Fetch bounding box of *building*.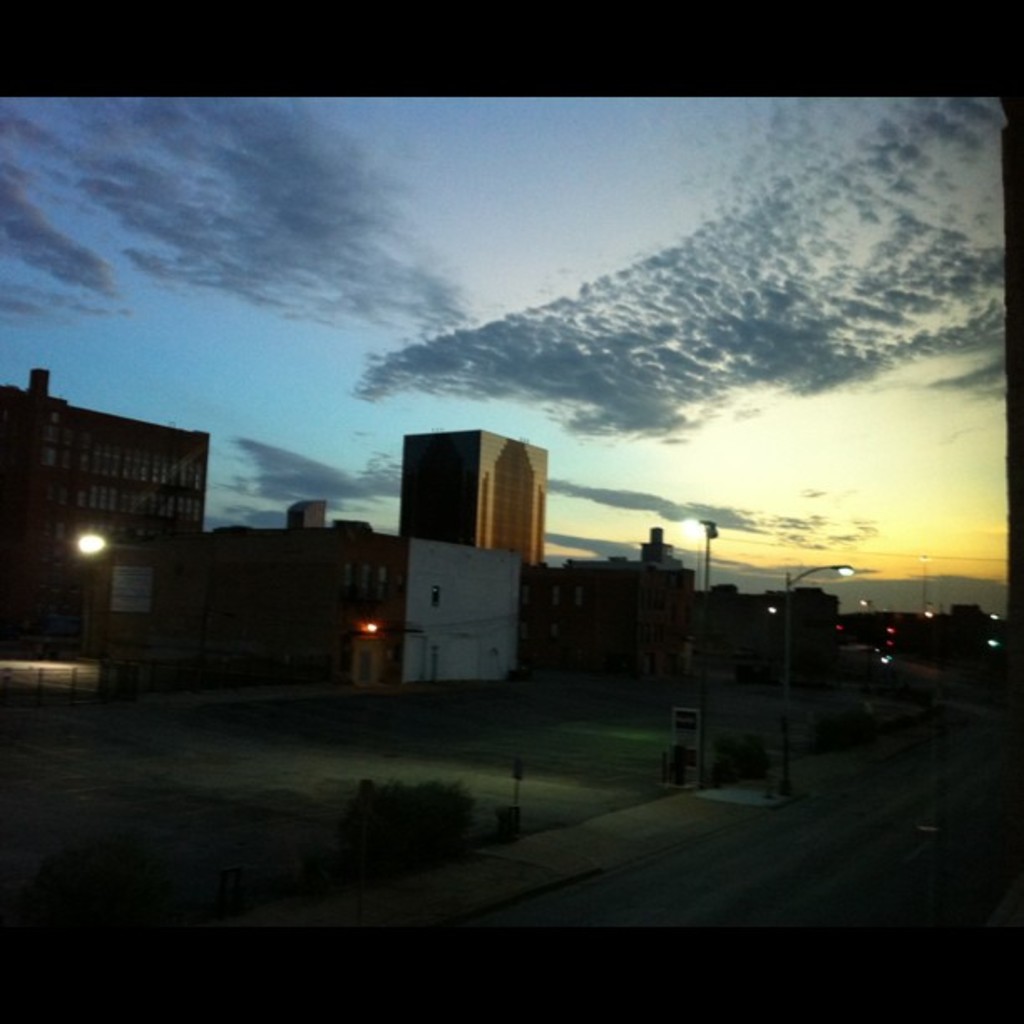
Bbox: detection(0, 363, 204, 673).
